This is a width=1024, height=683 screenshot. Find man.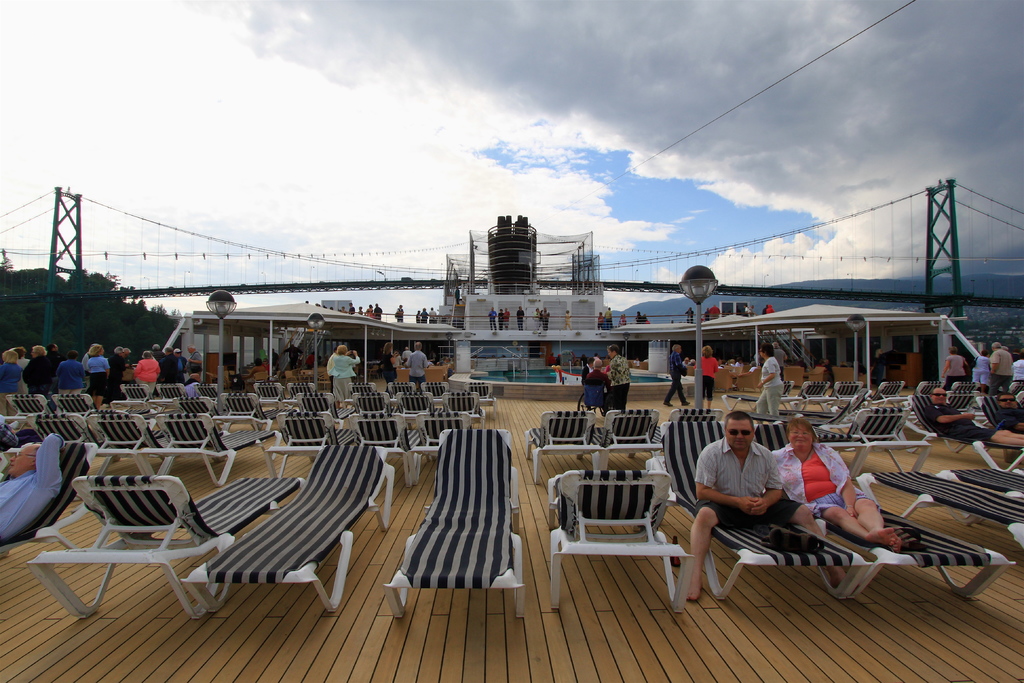
Bounding box: bbox=(708, 305, 721, 320).
